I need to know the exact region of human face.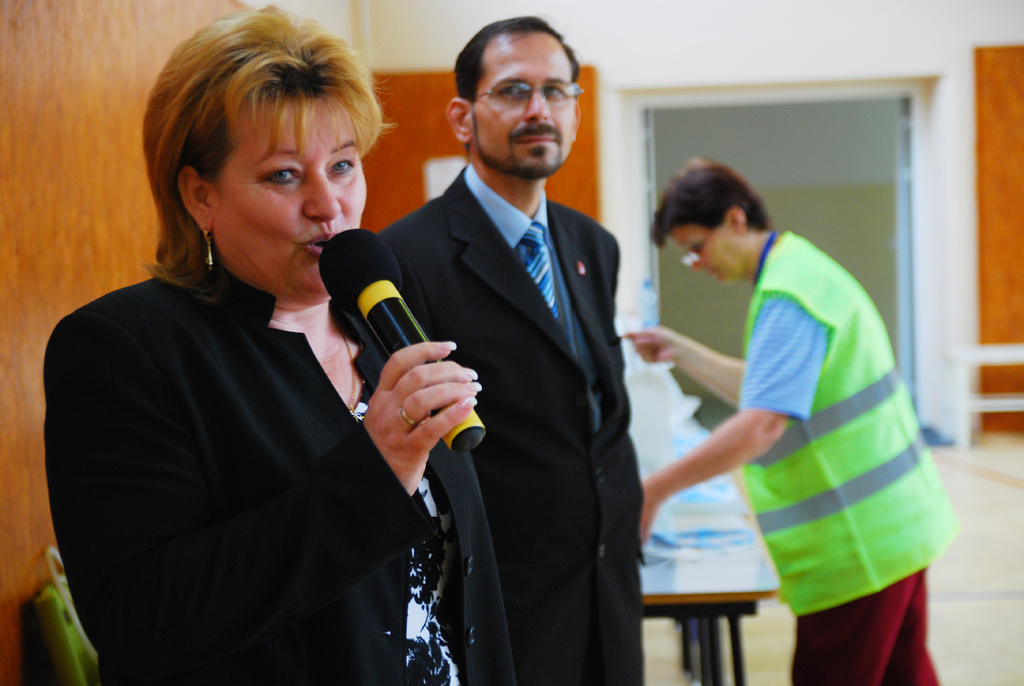
Region: [668, 213, 742, 291].
